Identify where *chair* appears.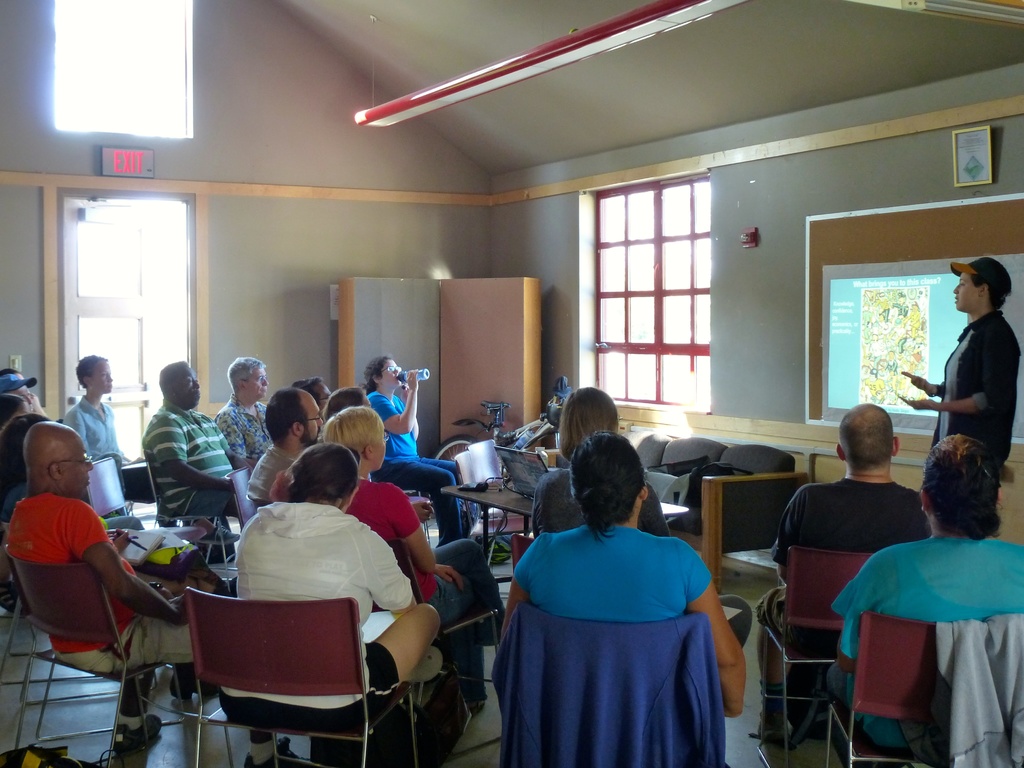
Appears at Rect(509, 536, 536, 572).
